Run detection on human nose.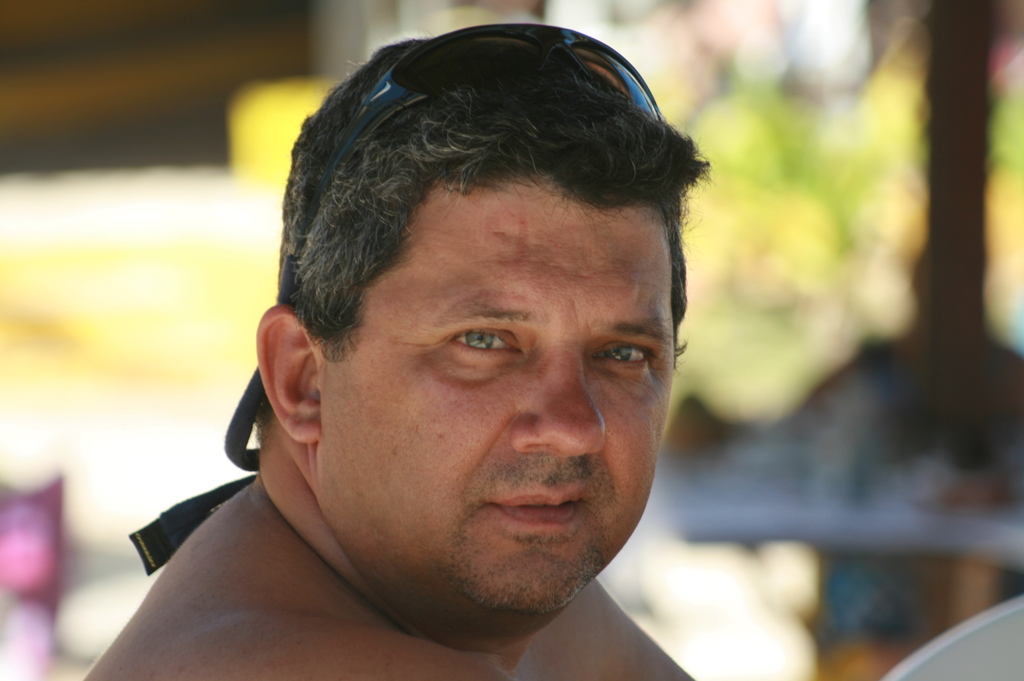
Result: <region>512, 344, 609, 456</region>.
